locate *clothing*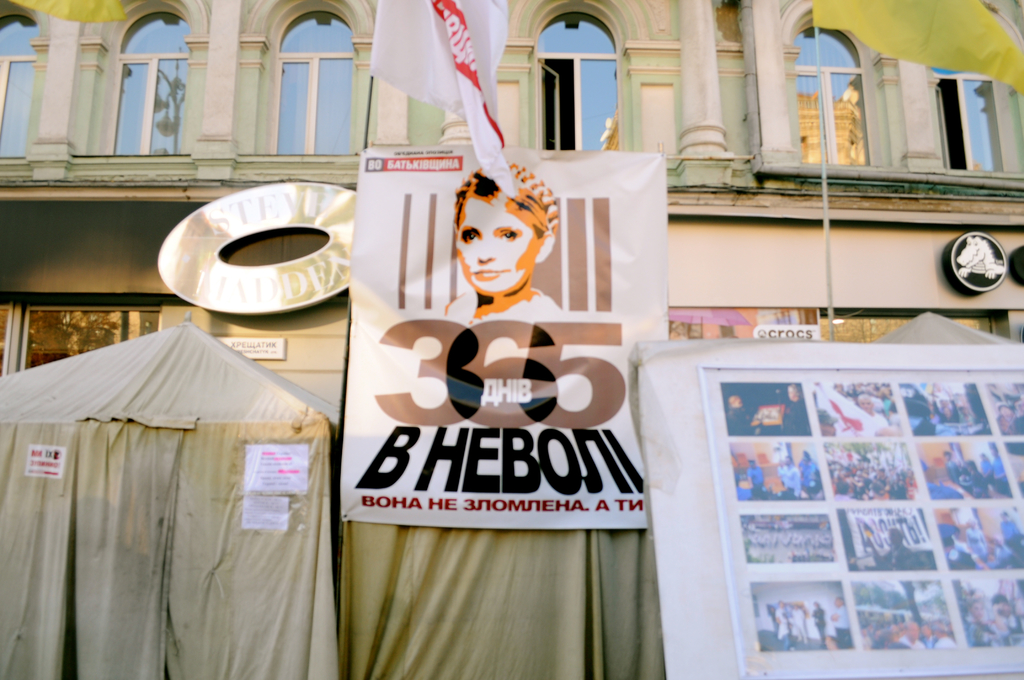
{"x1": 799, "y1": 453, "x2": 814, "y2": 485}
